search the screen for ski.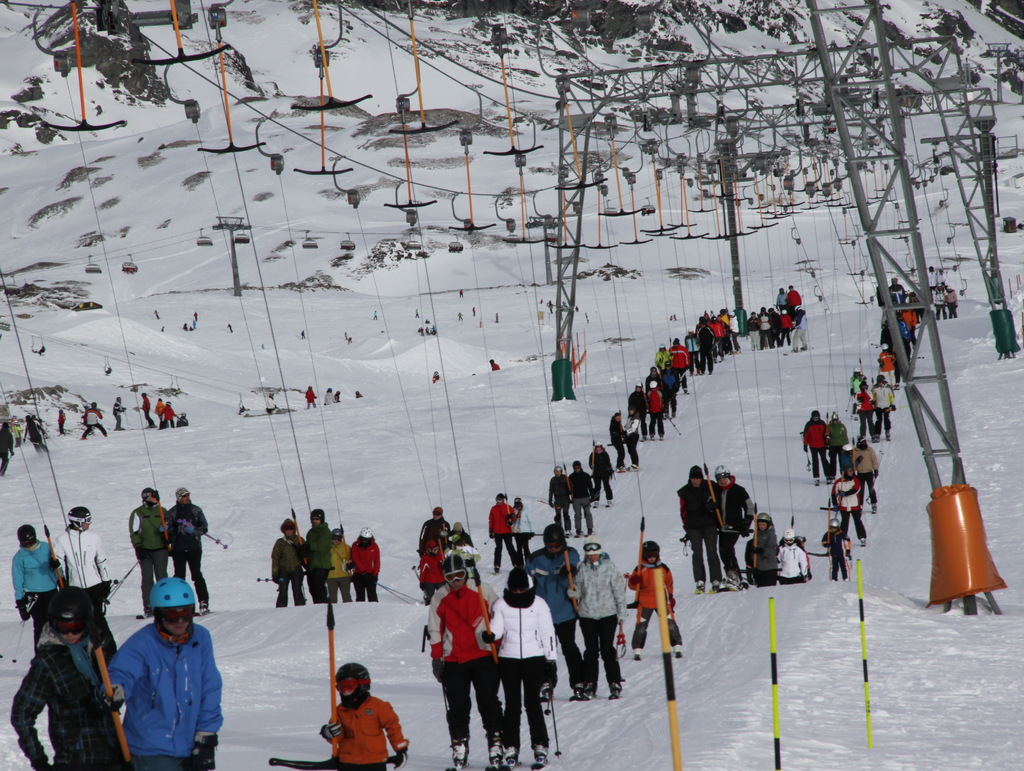
Found at bbox=[589, 500, 602, 511].
